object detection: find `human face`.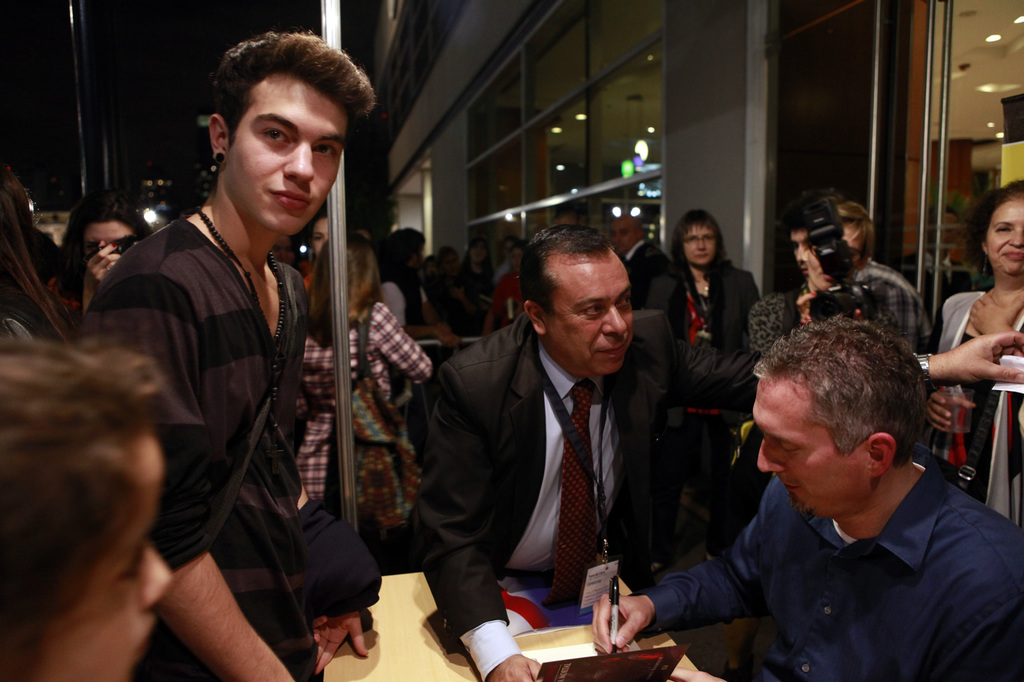
x1=30, y1=413, x2=173, y2=674.
